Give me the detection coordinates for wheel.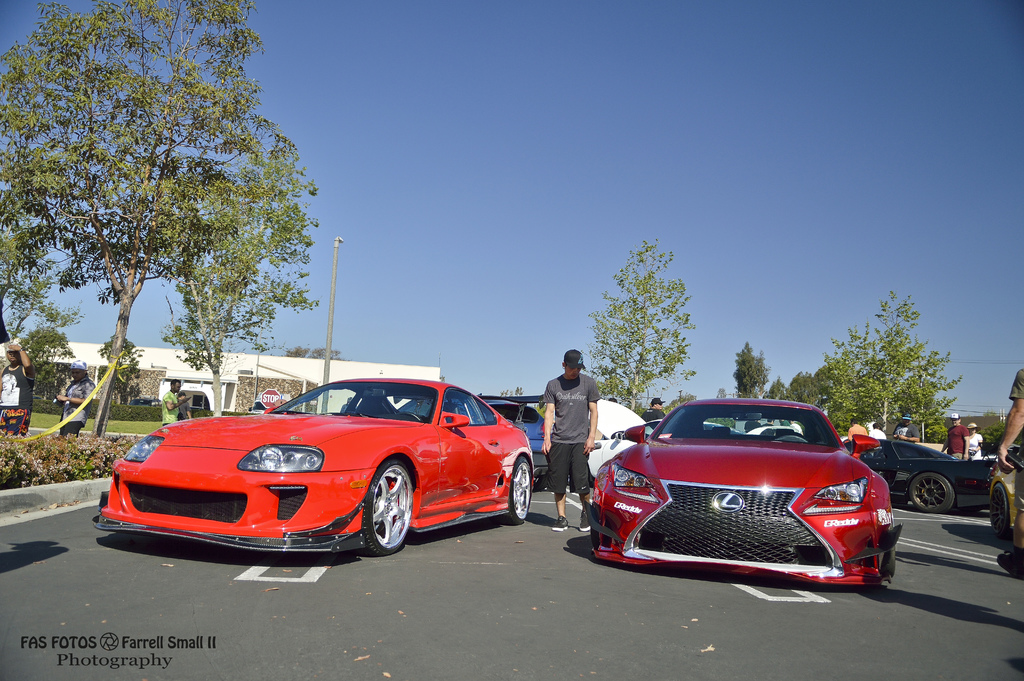
box(906, 469, 957, 516).
